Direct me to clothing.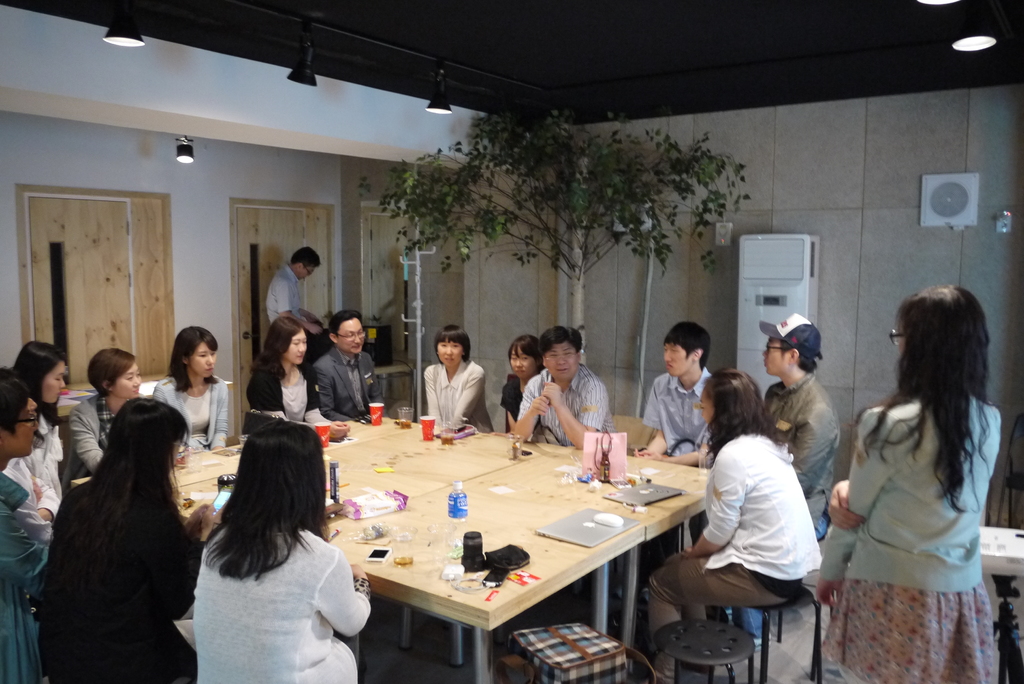
Direction: bbox(423, 366, 493, 430).
